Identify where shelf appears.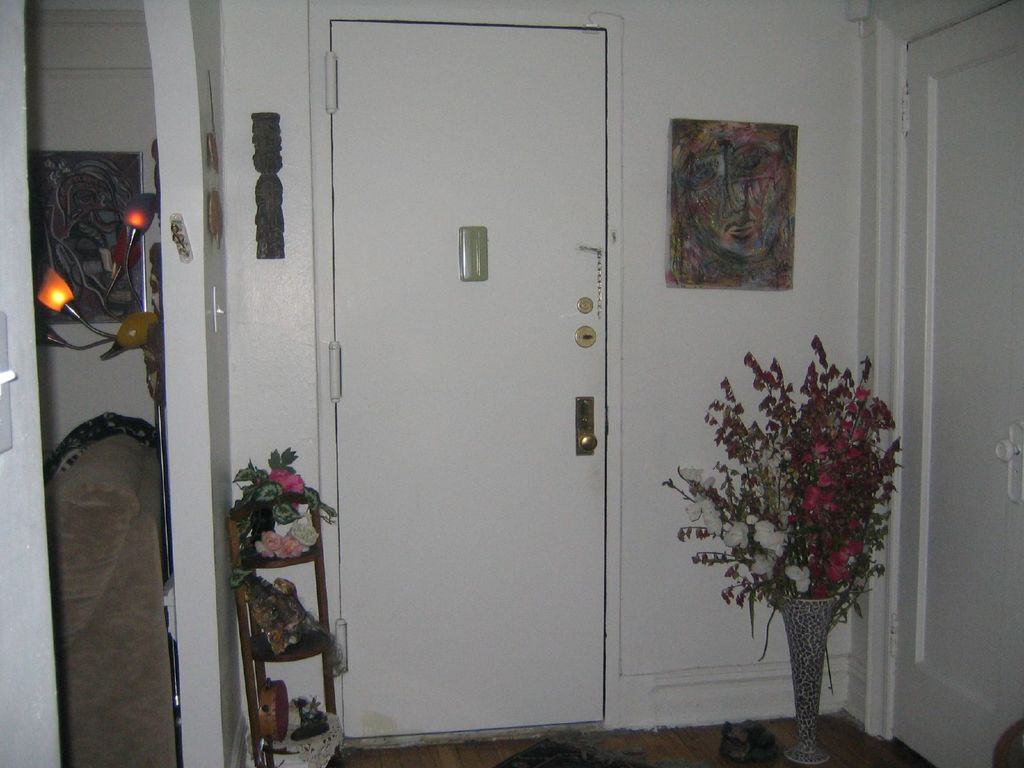
Appears at x1=216 y1=429 x2=341 y2=735.
